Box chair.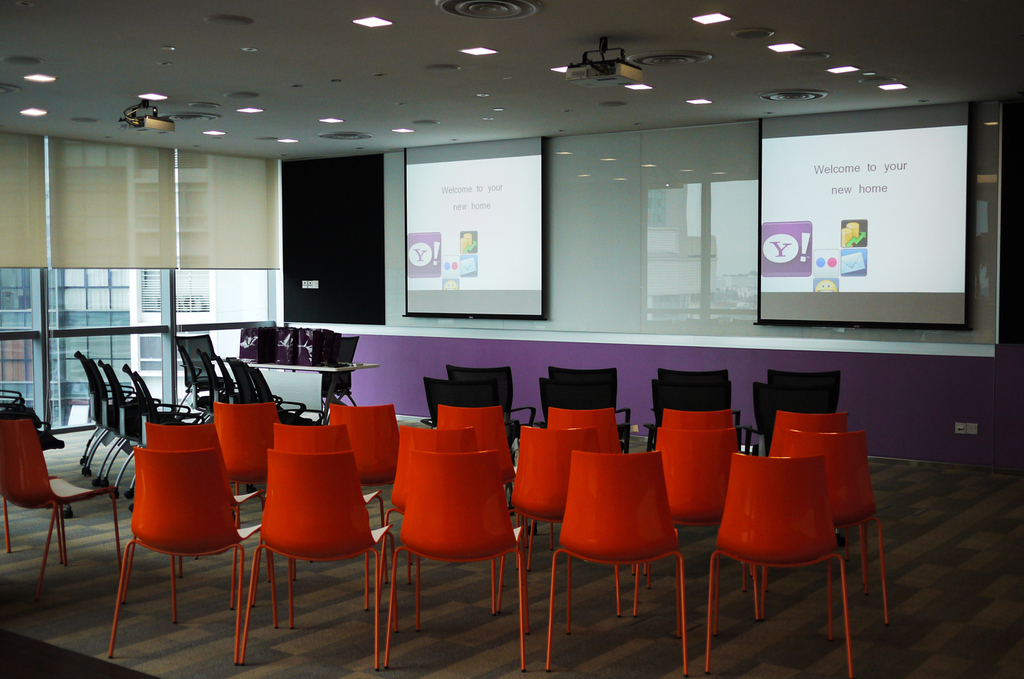
659/410/741/455.
